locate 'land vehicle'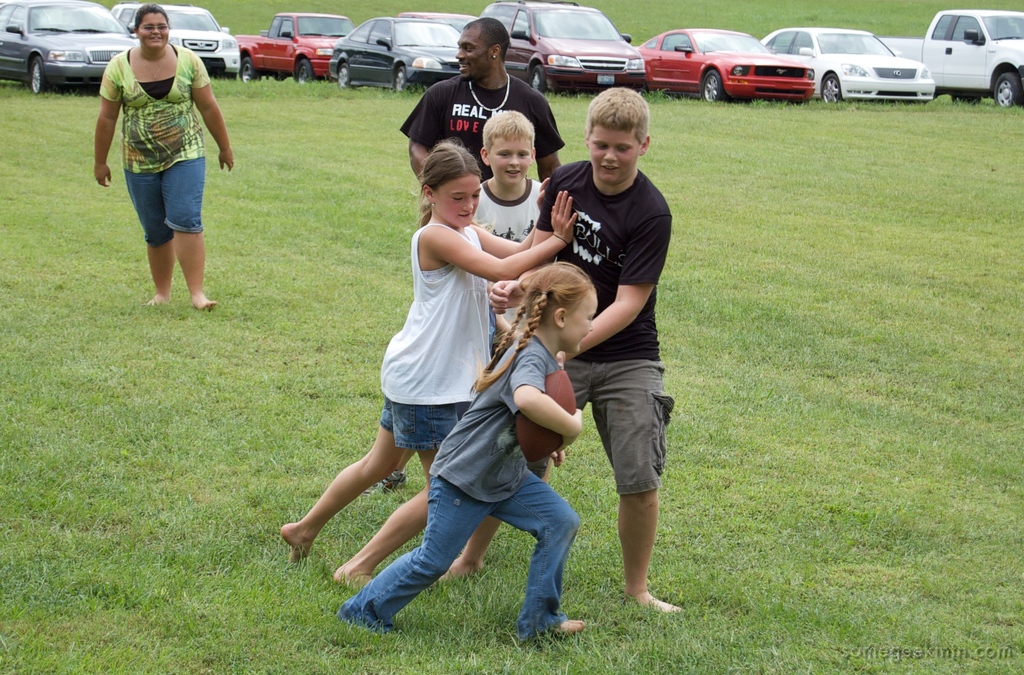
[396,12,476,30]
